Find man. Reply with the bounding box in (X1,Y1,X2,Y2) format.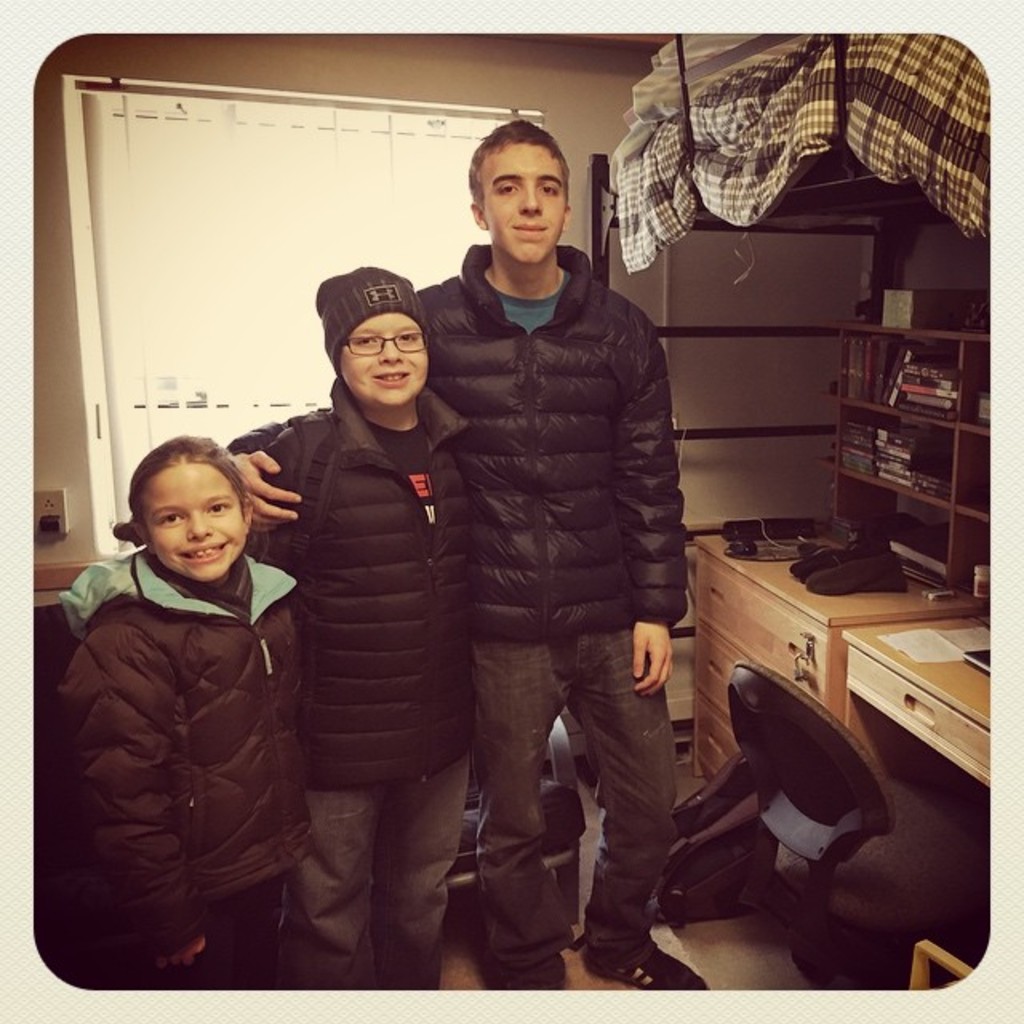
(224,118,712,992).
